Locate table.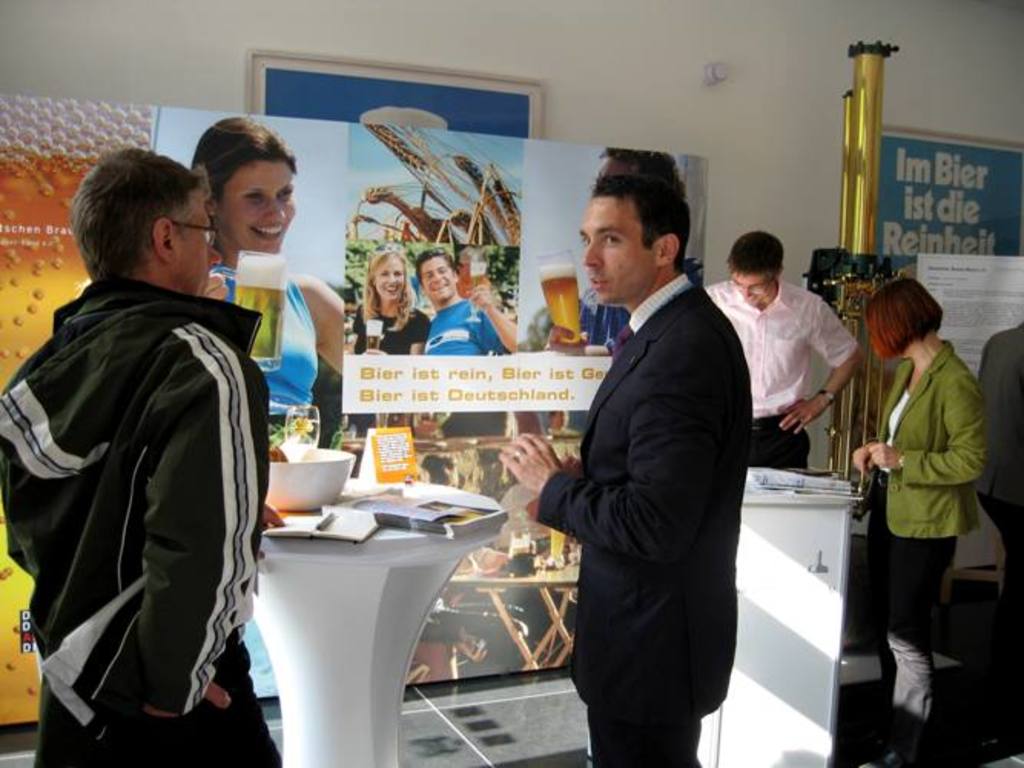
Bounding box: [695,470,855,766].
